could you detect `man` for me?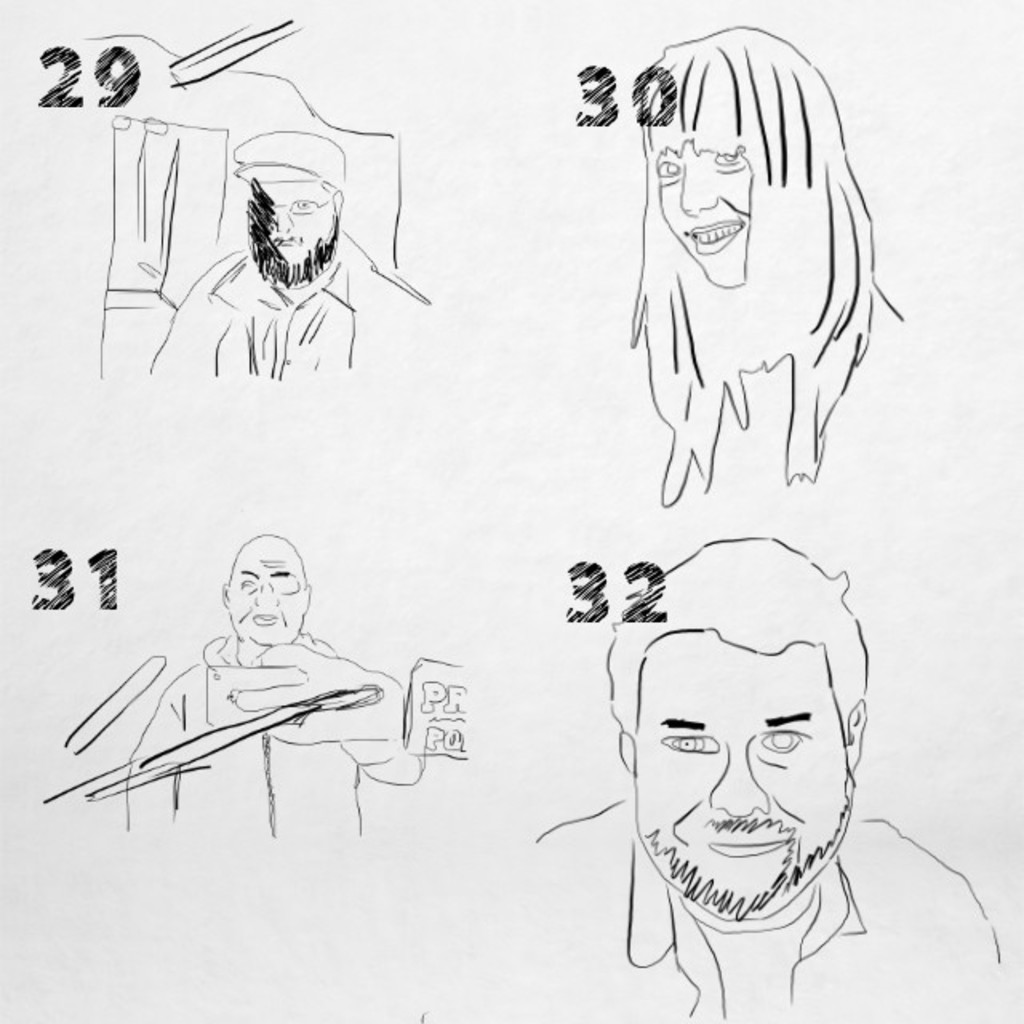
Detection result: bbox=[421, 536, 1002, 1022].
